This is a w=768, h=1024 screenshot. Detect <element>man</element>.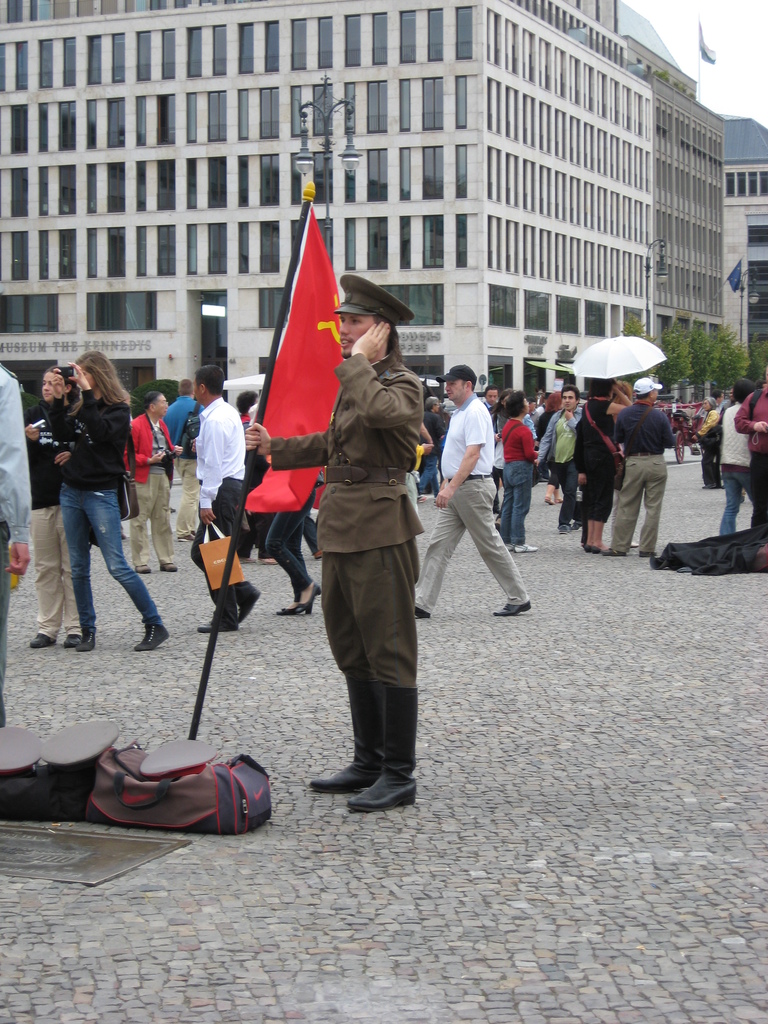
536/386/594/535.
